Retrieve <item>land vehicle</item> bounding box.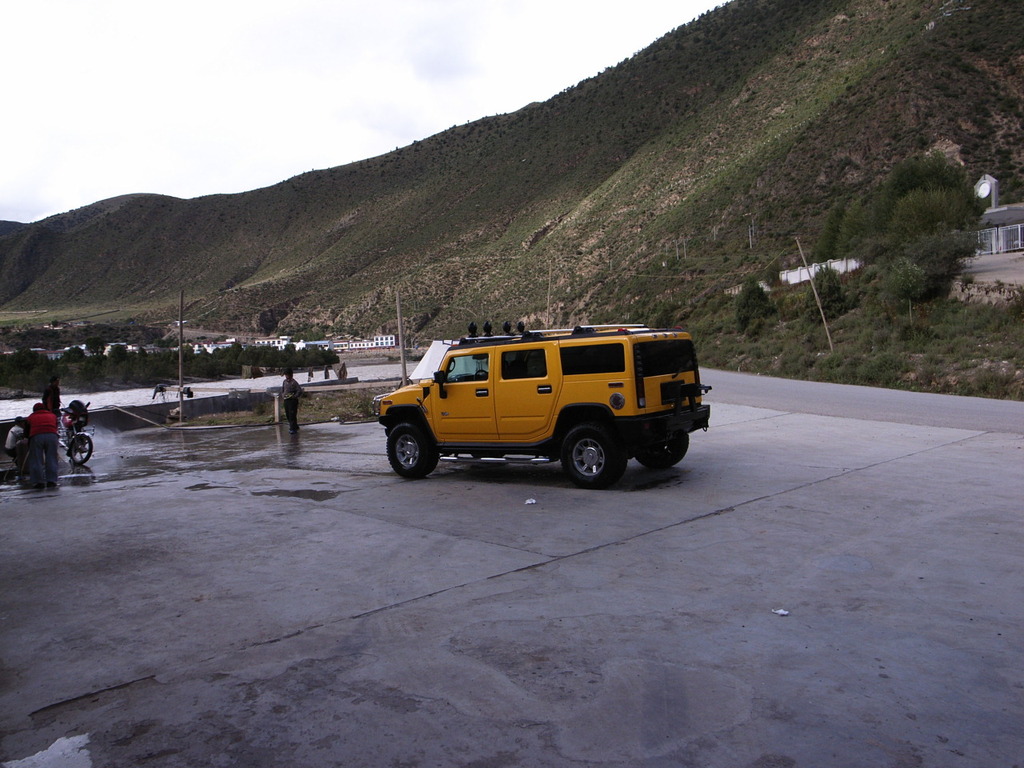
Bounding box: [left=370, top=327, right=711, bottom=481].
